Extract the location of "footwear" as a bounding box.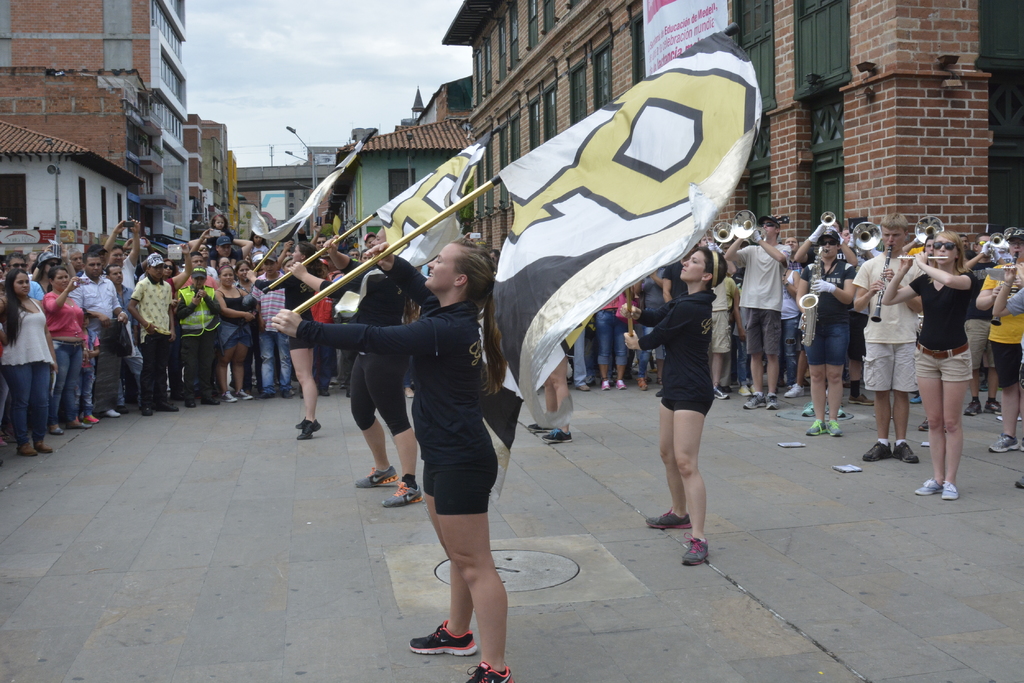
box(911, 394, 923, 406).
